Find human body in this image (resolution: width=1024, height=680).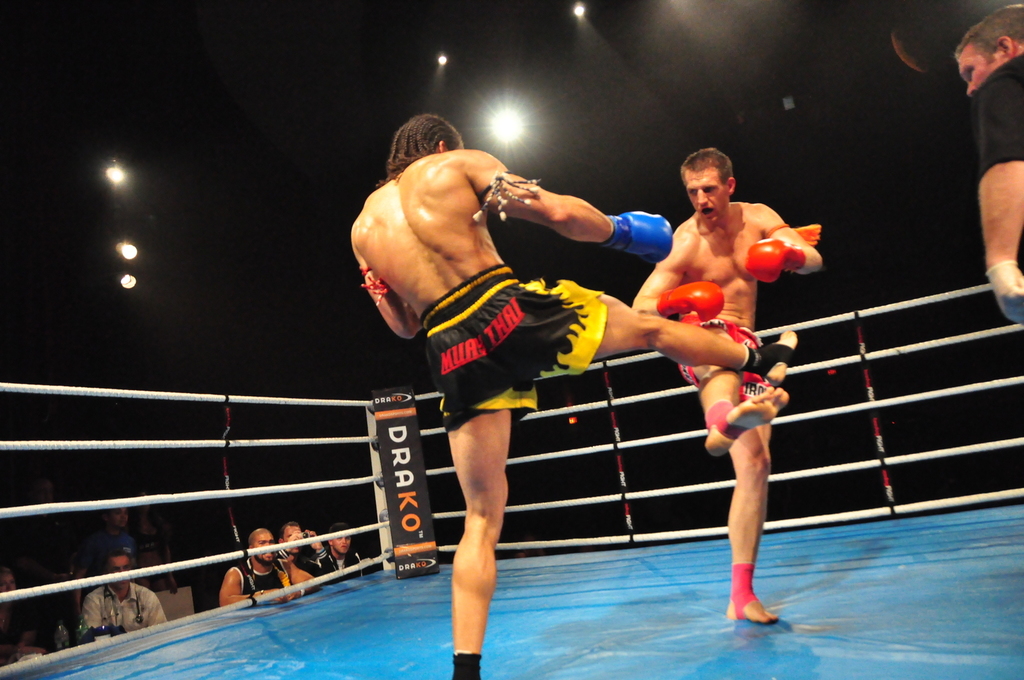
detection(211, 555, 311, 605).
